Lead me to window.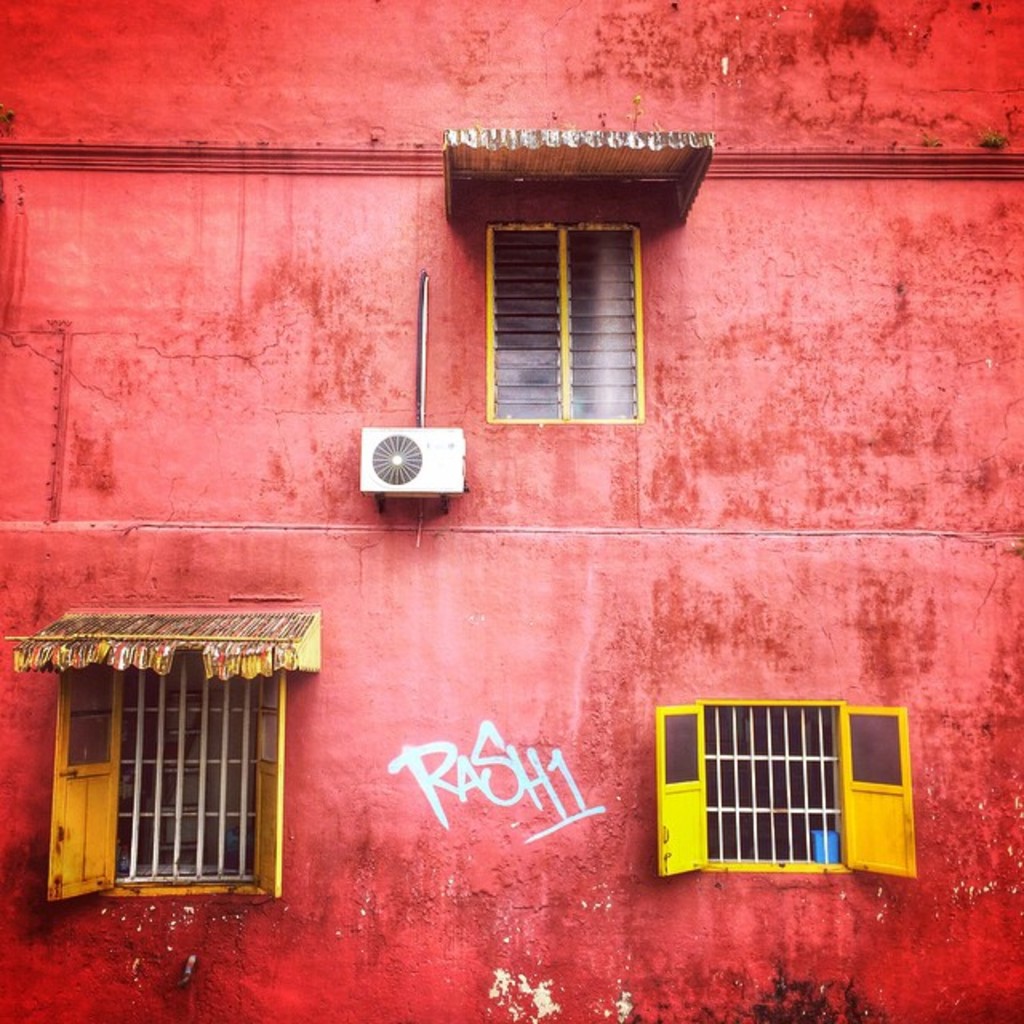
Lead to bbox=(40, 658, 285, 910).
